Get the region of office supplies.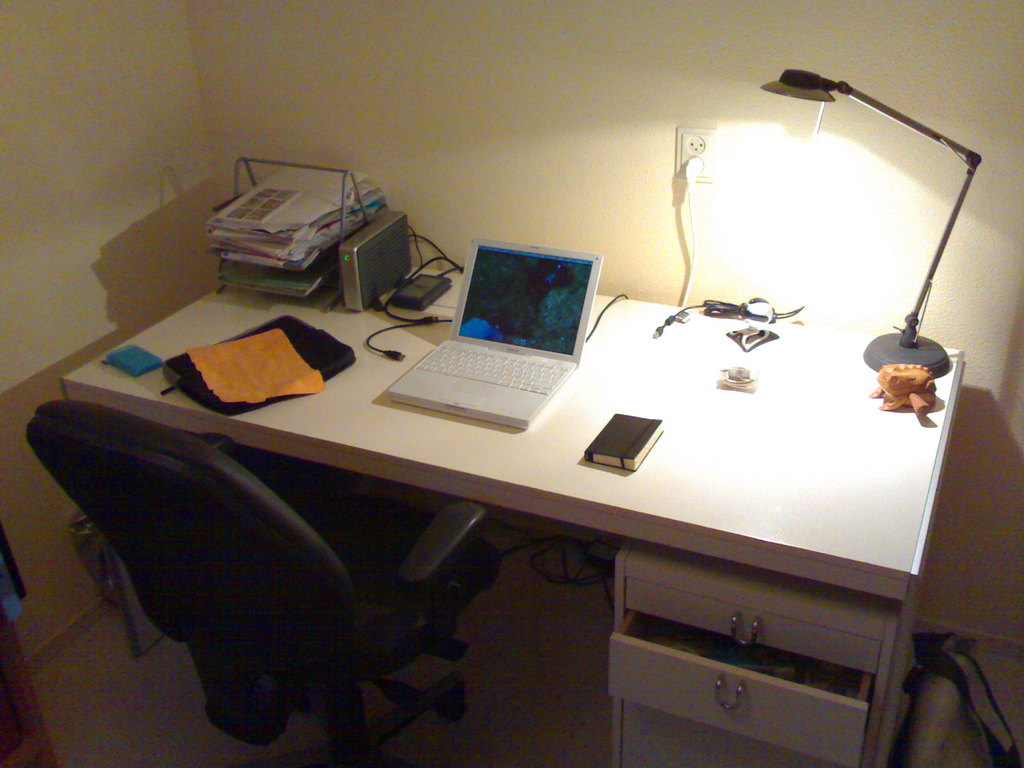
723:326:771:351.
